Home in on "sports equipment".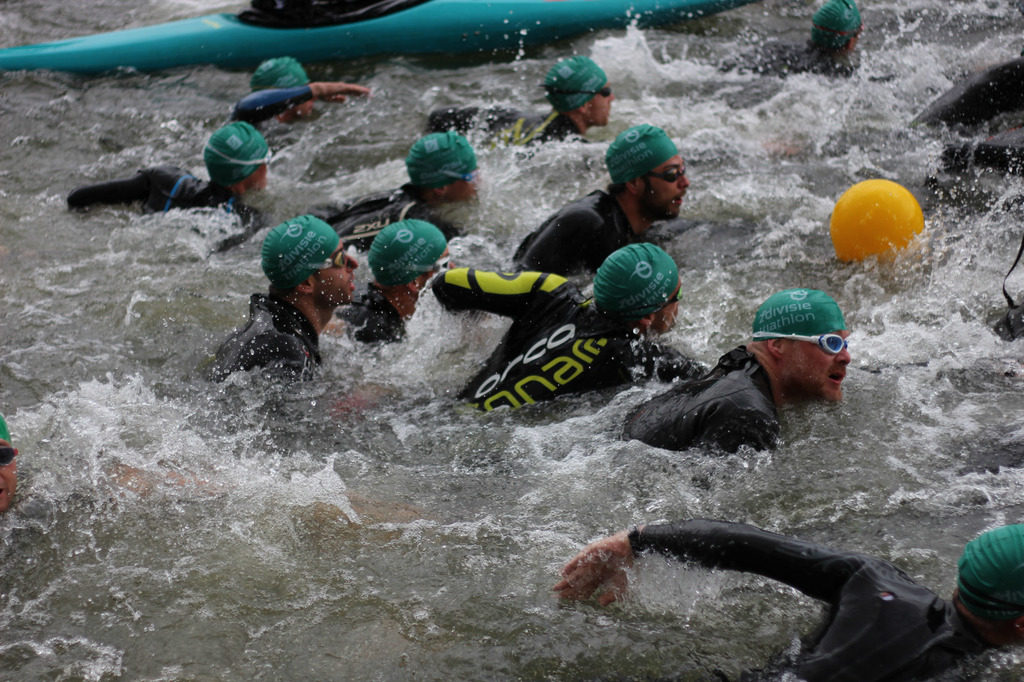
Homed in at 541/54/609/114.
